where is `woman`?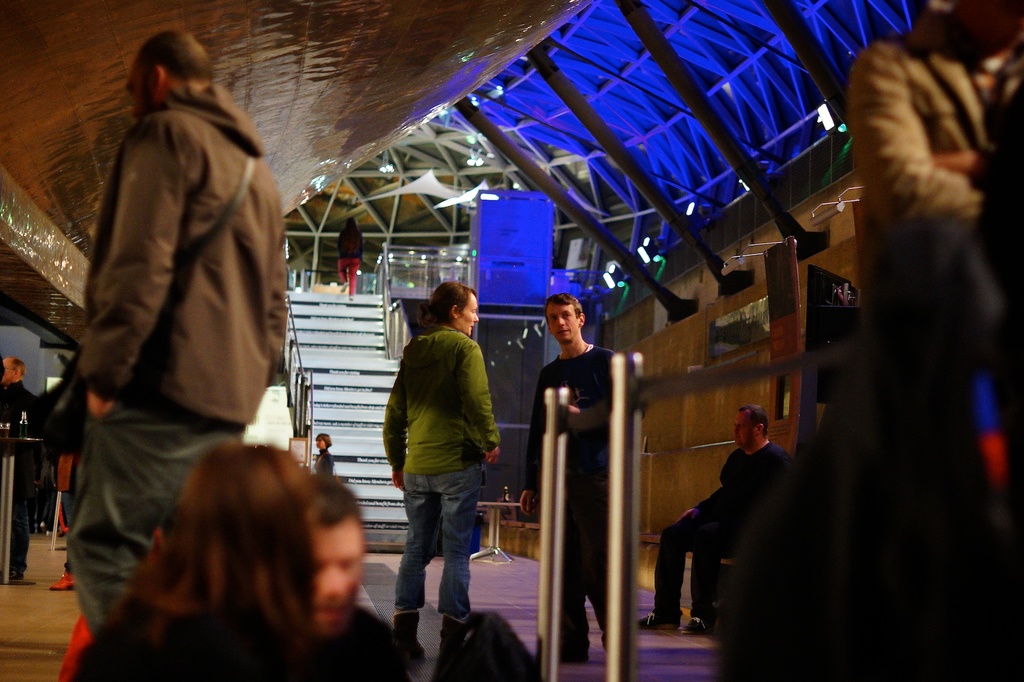
bbox=[332, 208, 364, 307].
